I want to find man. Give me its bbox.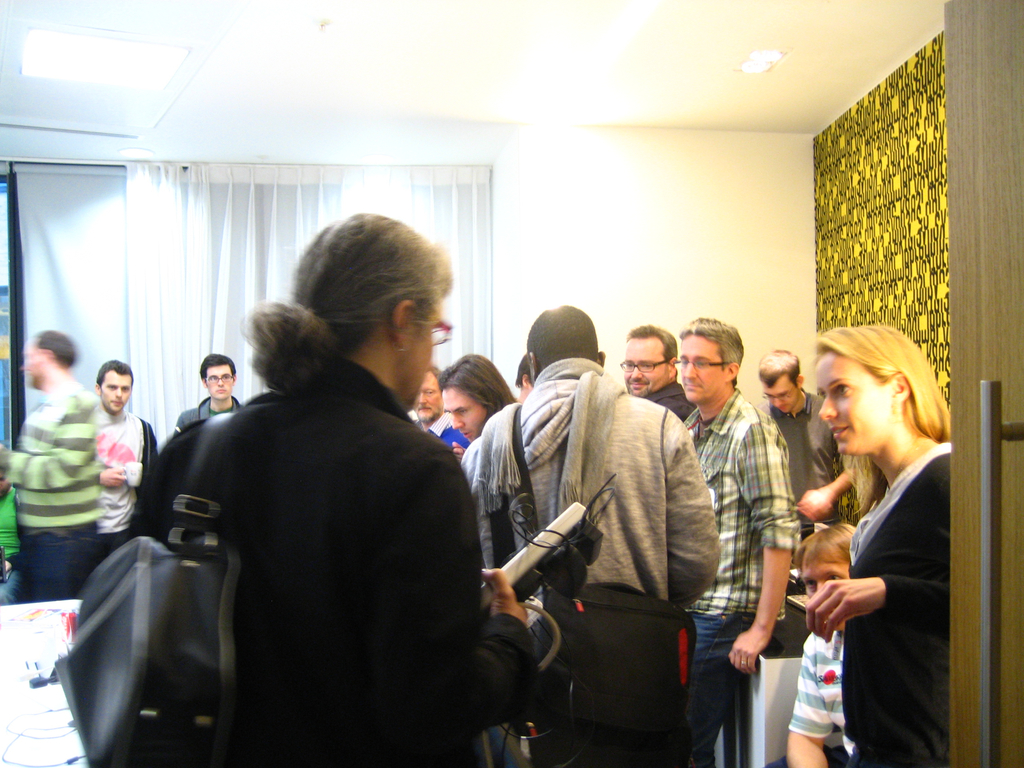
[627, 318, 697, 429].
